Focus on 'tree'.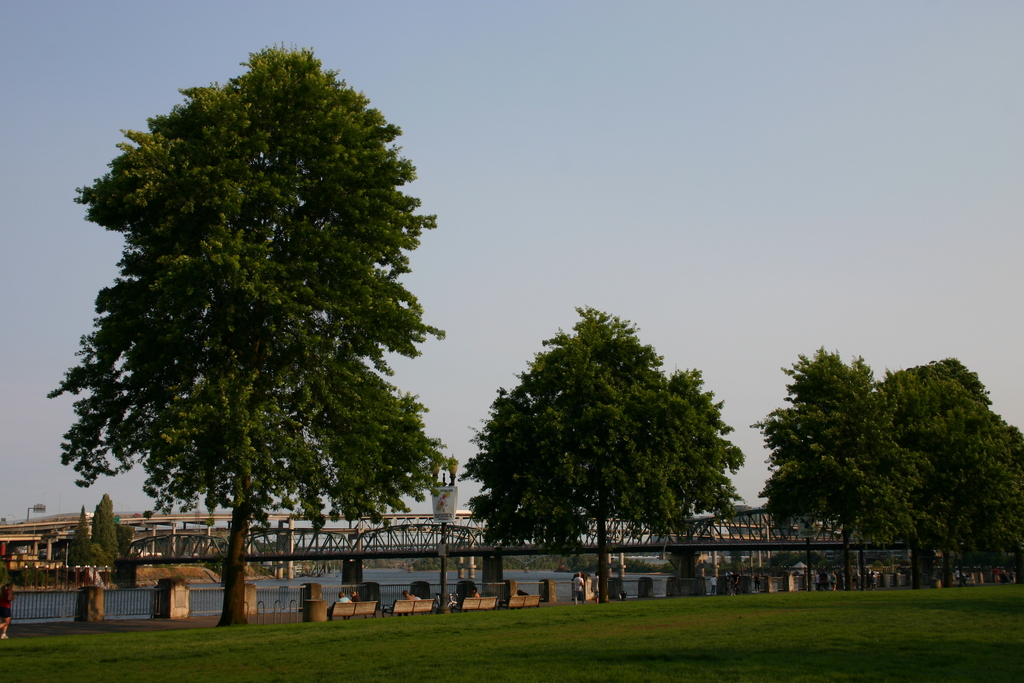
Focused at {"left": 954, "top": 416, "right": 1023, "bottom": 586}.
